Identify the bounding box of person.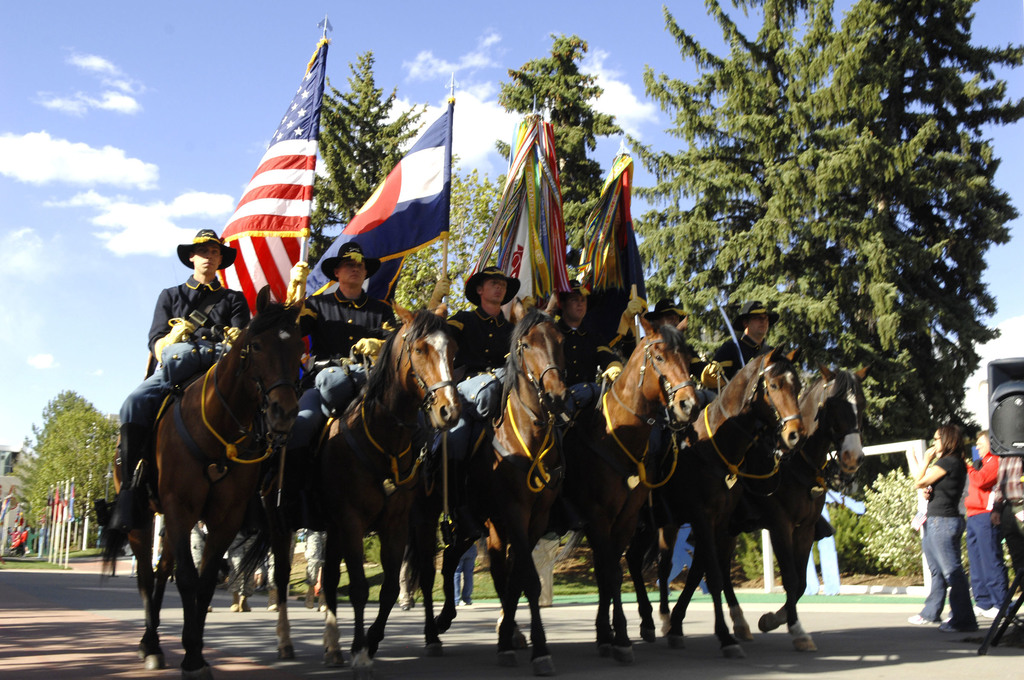
[x1=556, y1=279, x2=624, y2=526].
